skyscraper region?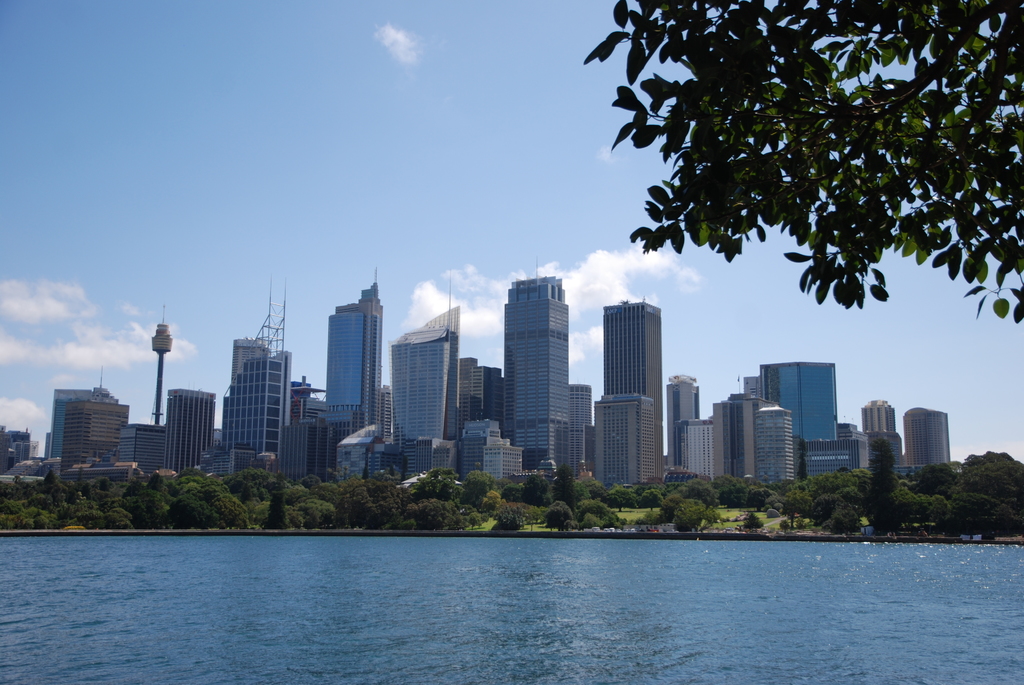
BBox(505, 267, 573, 485)
